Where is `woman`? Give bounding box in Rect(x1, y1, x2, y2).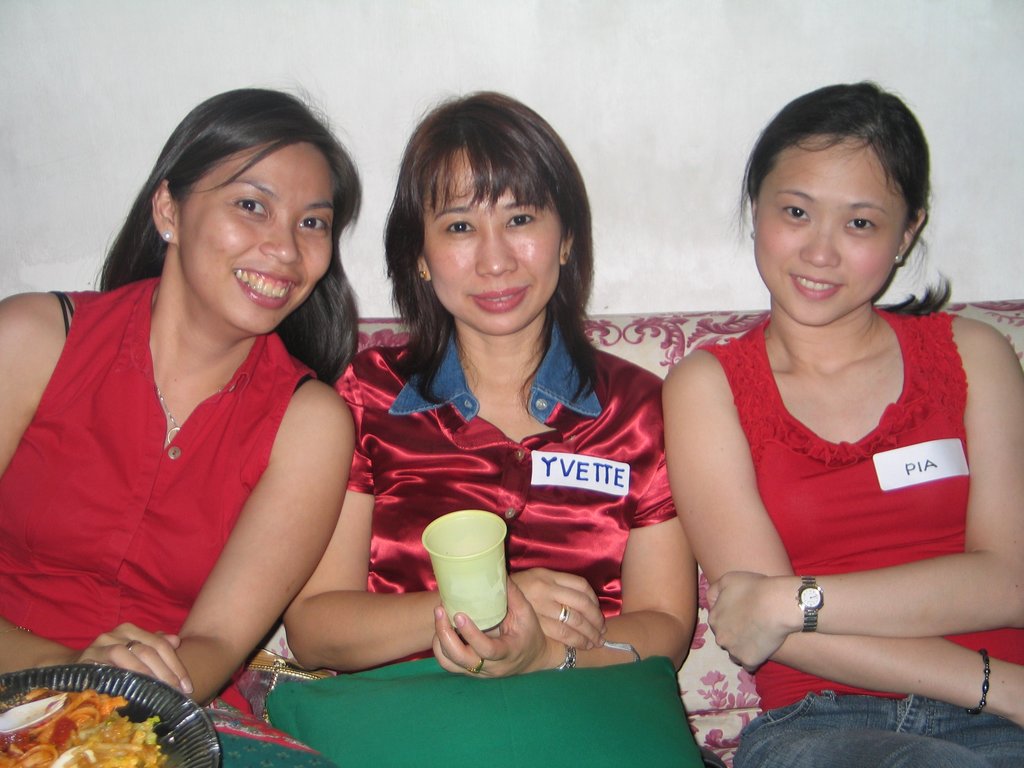
Rect(286, 93, 703, 675).
